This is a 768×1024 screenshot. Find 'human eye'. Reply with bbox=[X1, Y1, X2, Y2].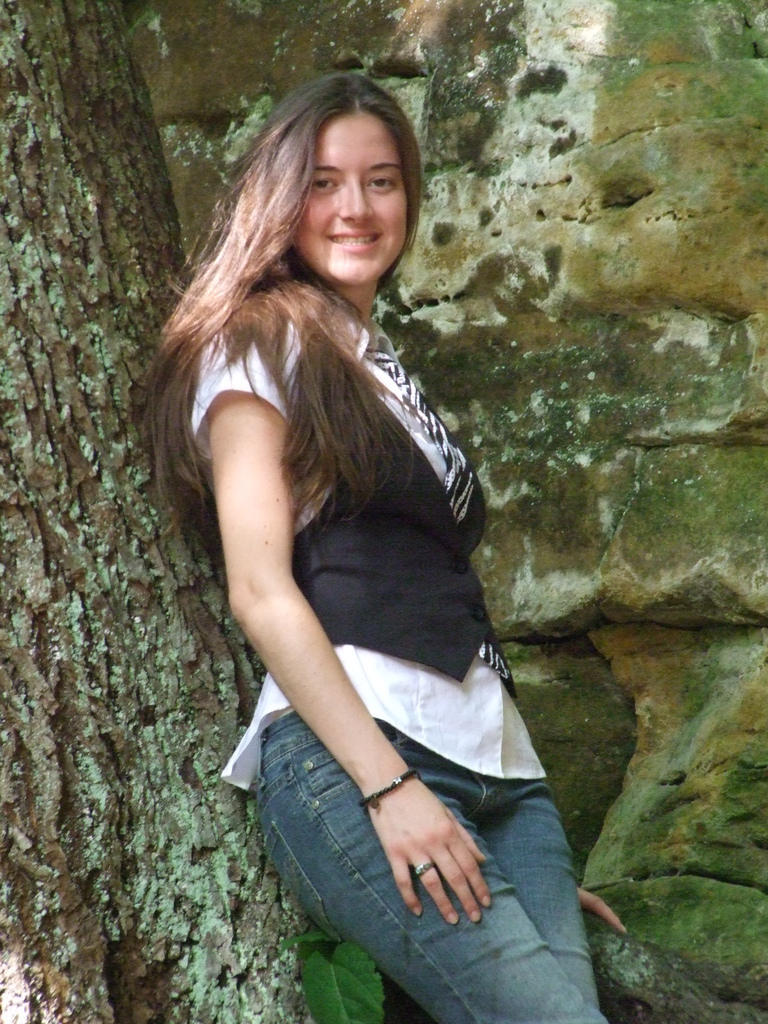
bbox=[312, 170, 340, 196].
